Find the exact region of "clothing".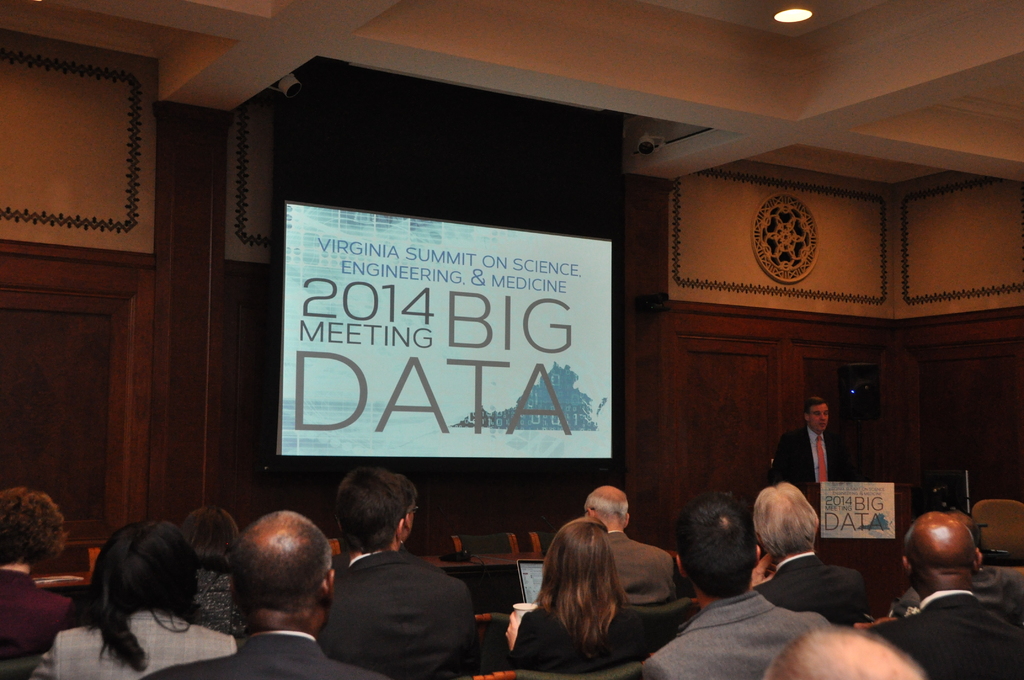
Exact region: <bbox>29, 610, 239, 679</bbox>.
